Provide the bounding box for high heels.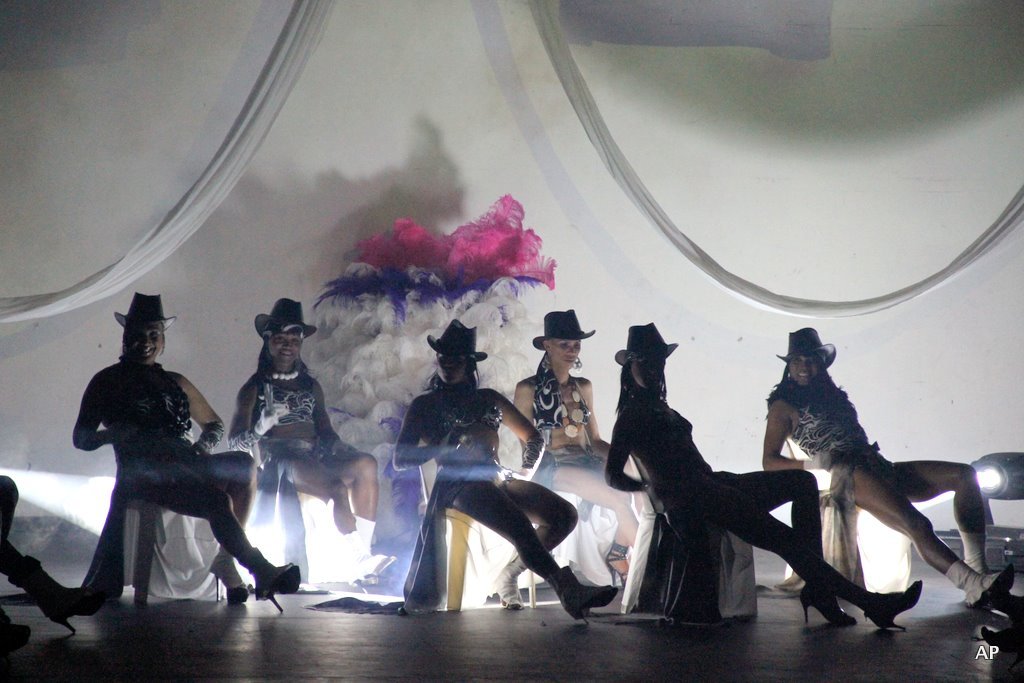
957,530,990,574.
